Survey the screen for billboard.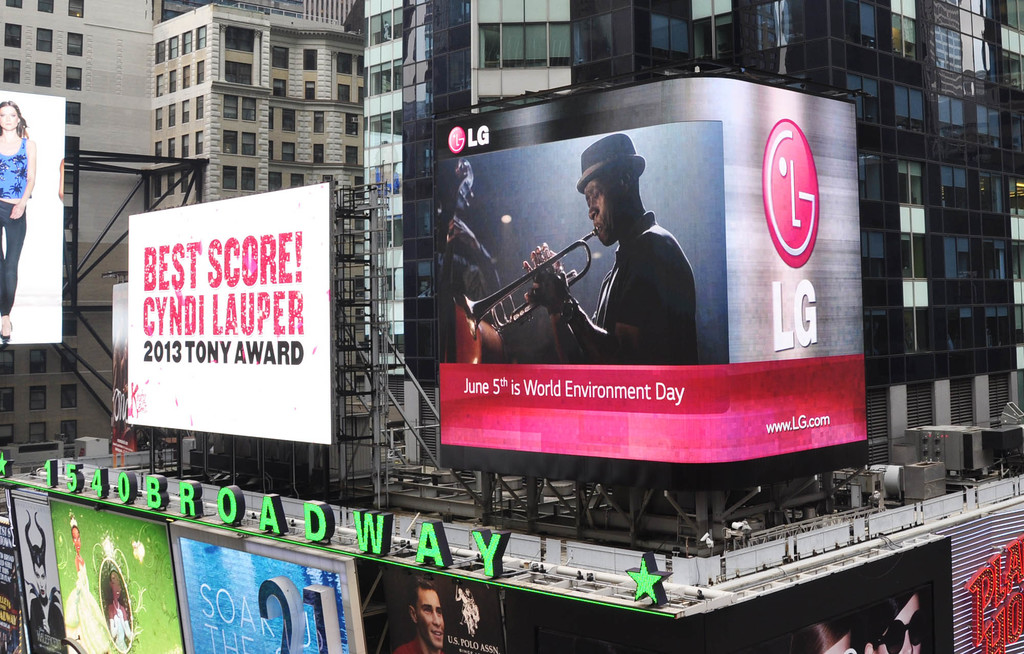
Survey found: region(175, 524, 355, 653).
